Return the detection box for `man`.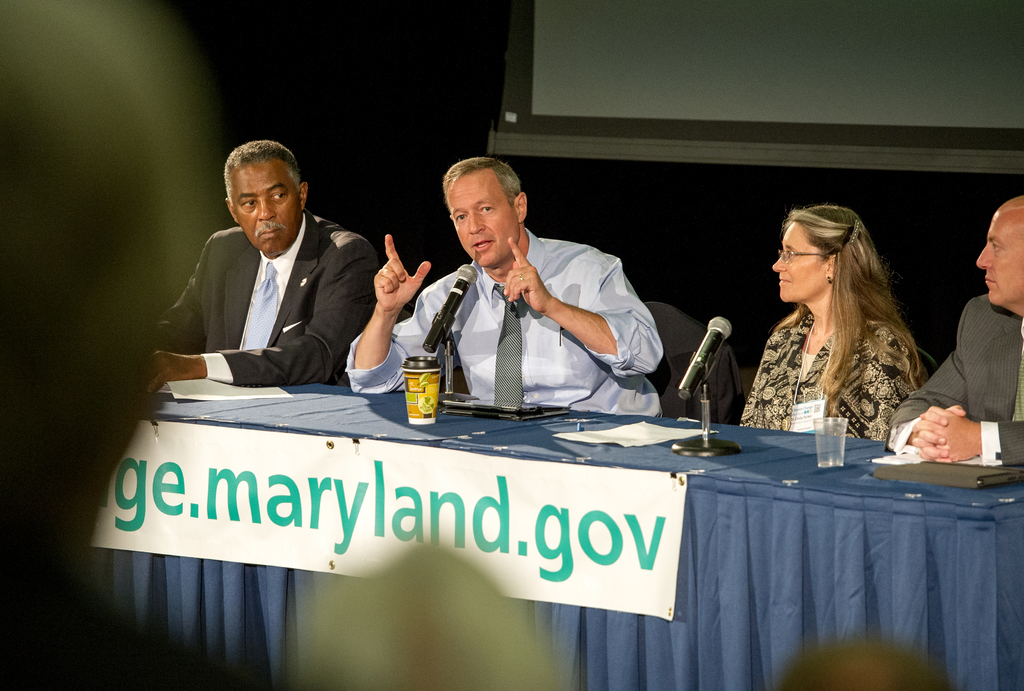
Rect(884, 193, 1023, 463).
